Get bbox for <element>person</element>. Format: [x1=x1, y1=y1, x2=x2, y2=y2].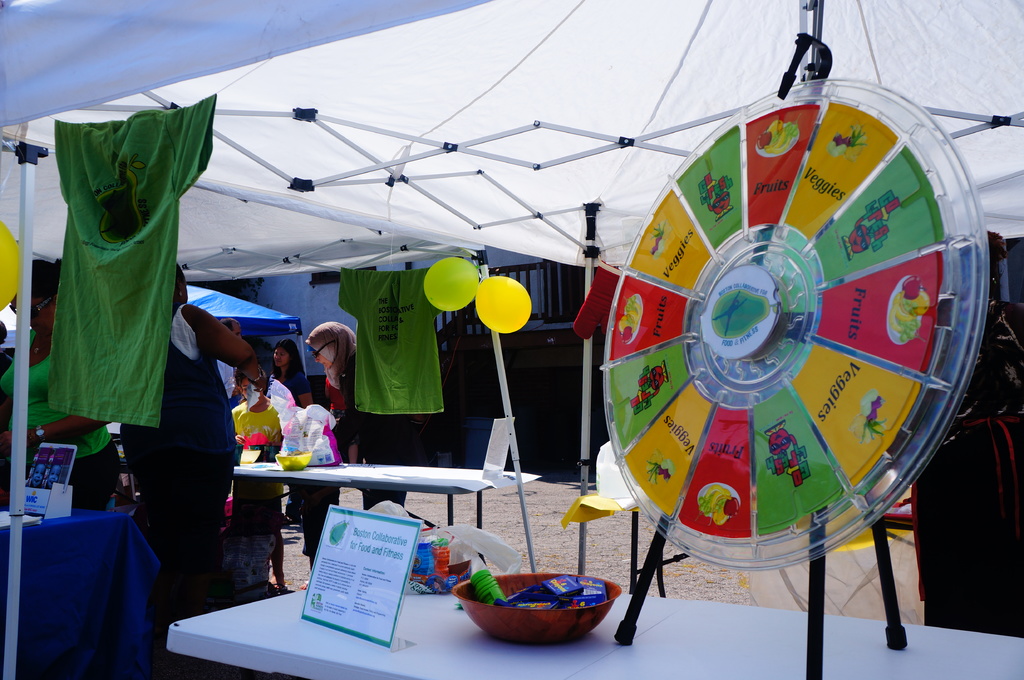
[x1=316, y1=315, x2=383, y2=460].
